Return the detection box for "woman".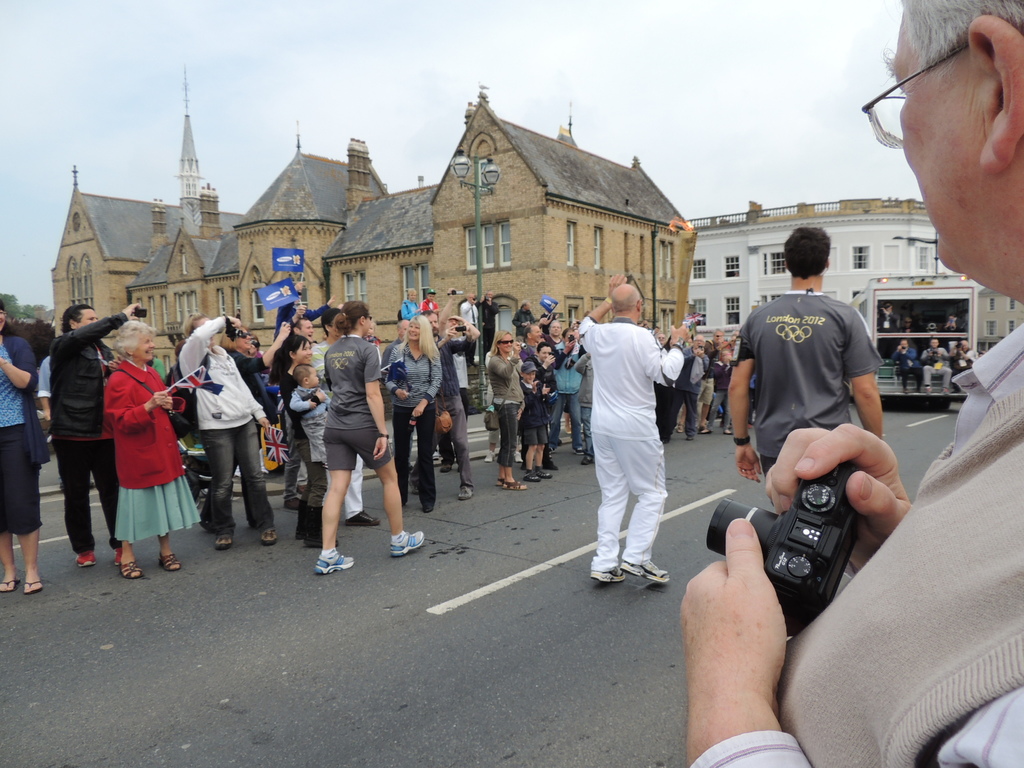
<box>103,316,200,577</box>.
